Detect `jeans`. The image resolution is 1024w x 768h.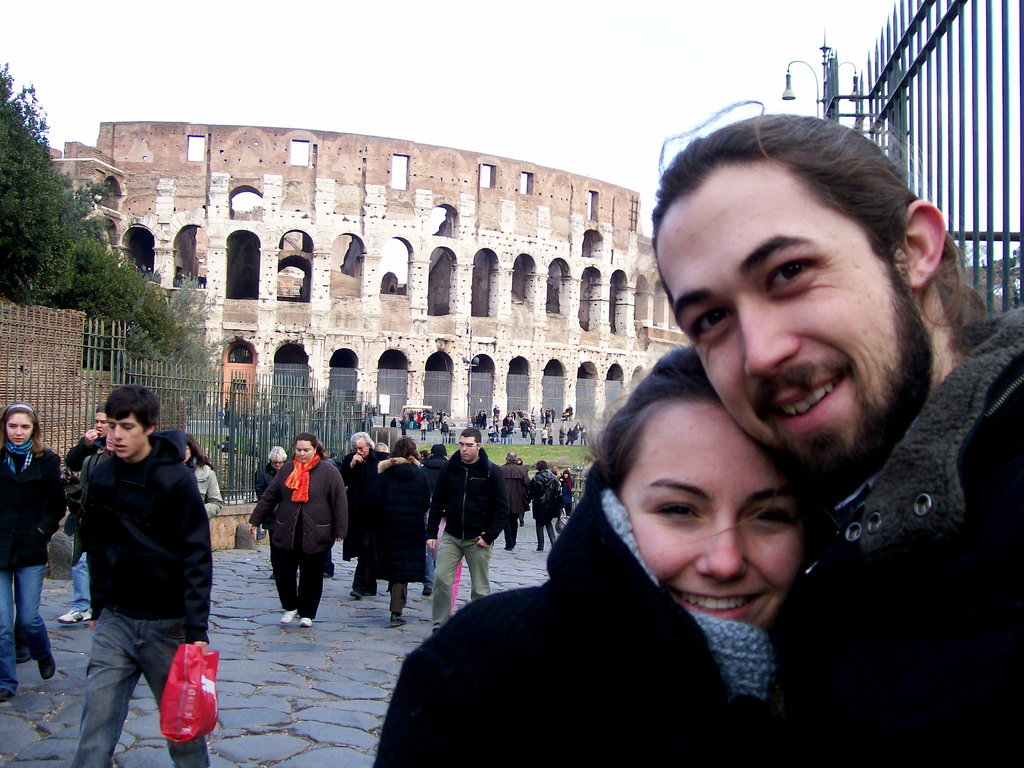
(492,515,525,547).
